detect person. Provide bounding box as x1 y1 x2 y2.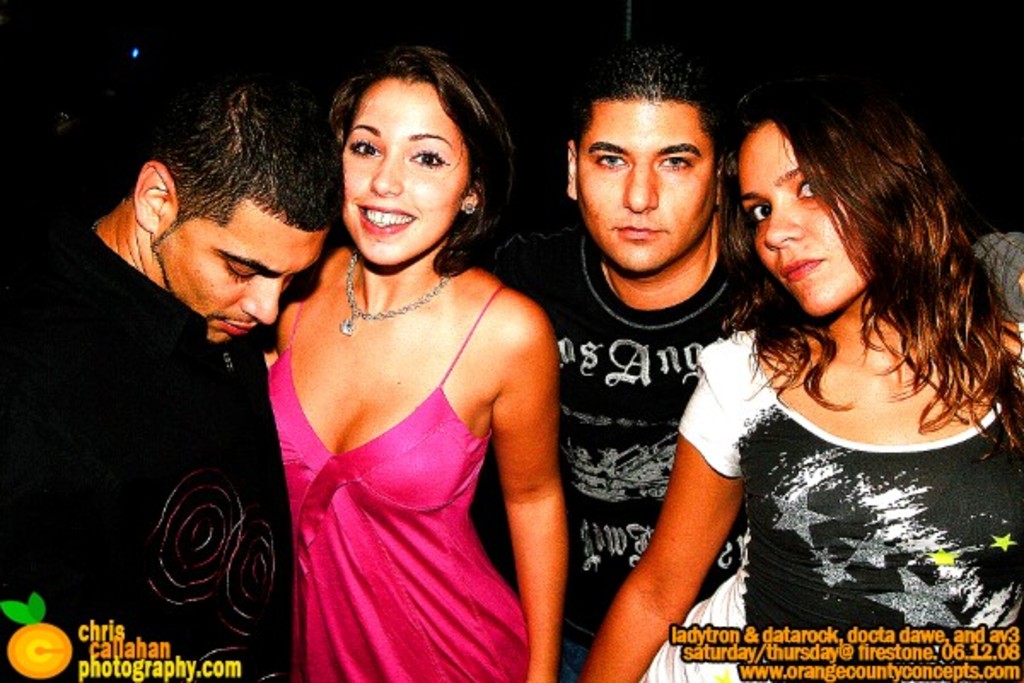
258 41 567 681.
